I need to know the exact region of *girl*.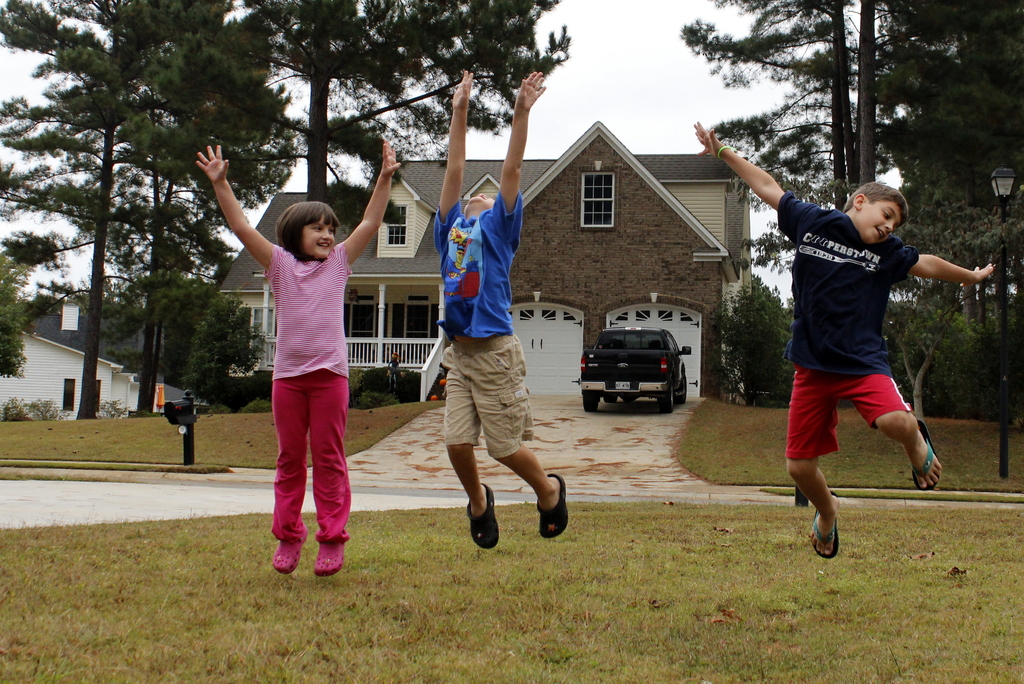
Region: Rect(196, 137, 400, 578).
